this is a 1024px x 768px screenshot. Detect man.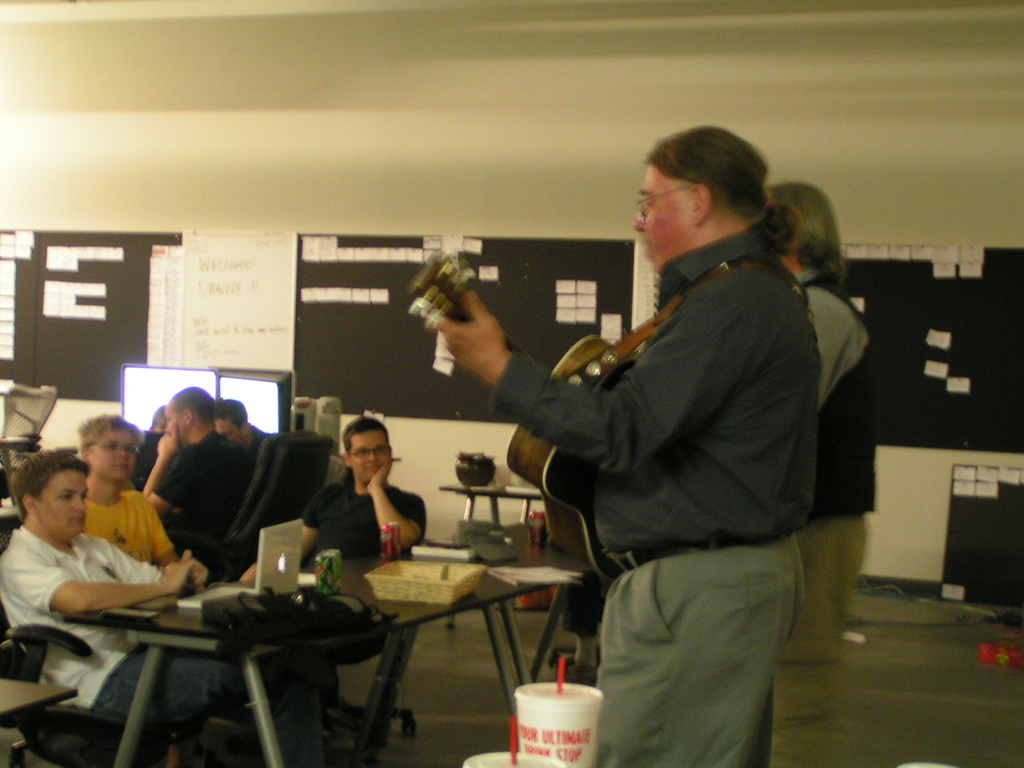
box(212, 401, 275, 461).
